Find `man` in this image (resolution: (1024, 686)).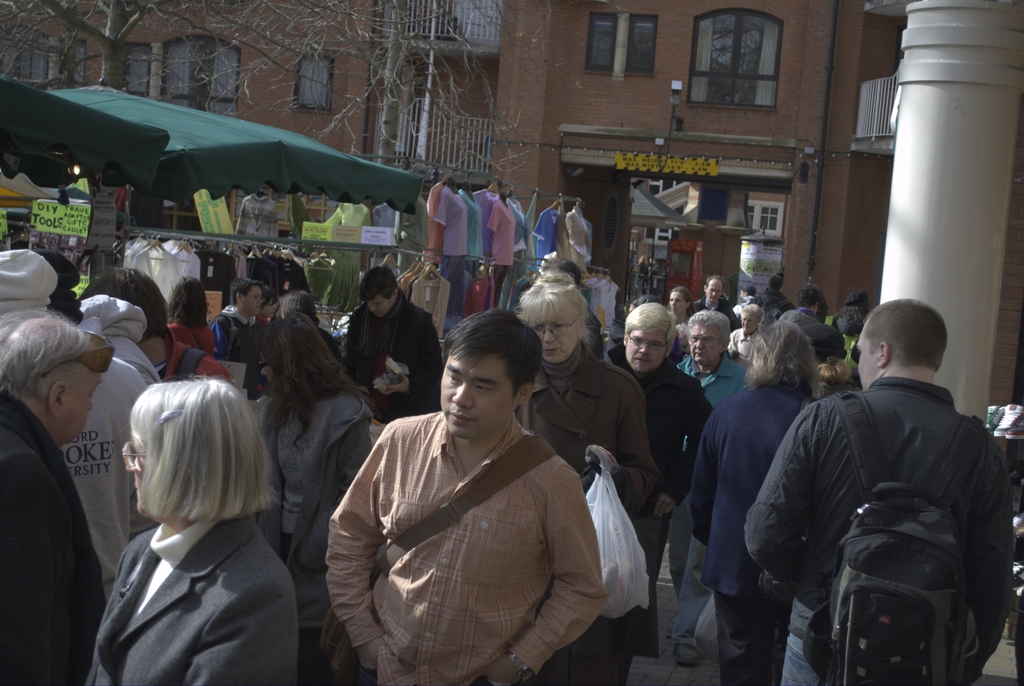
crop(344, 267, 444, 427).
